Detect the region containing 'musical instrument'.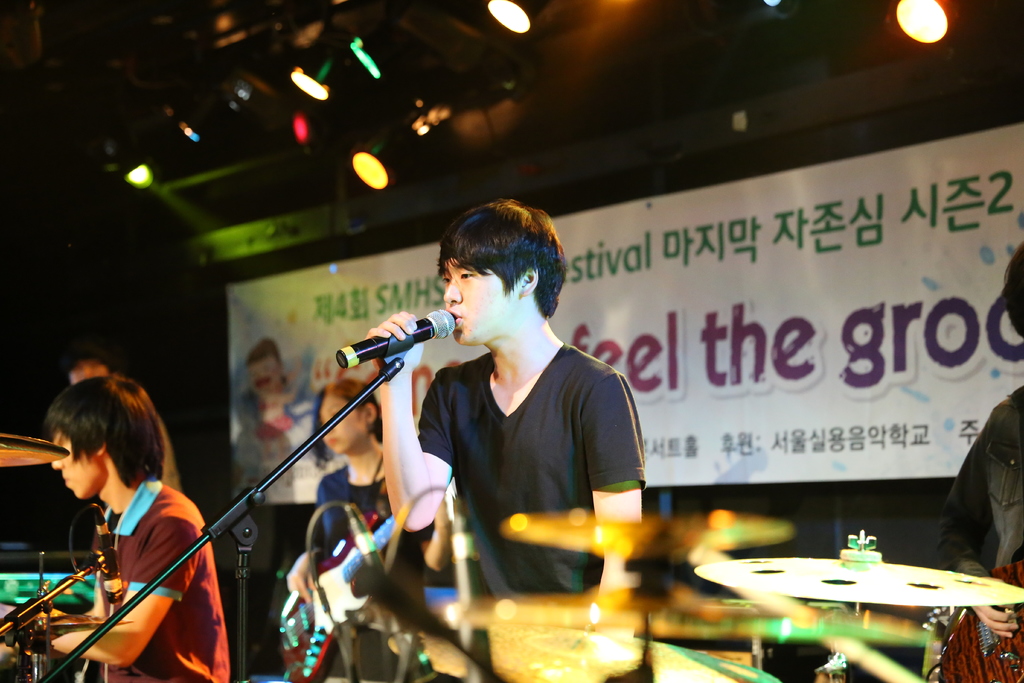
931 545 1023 682.
